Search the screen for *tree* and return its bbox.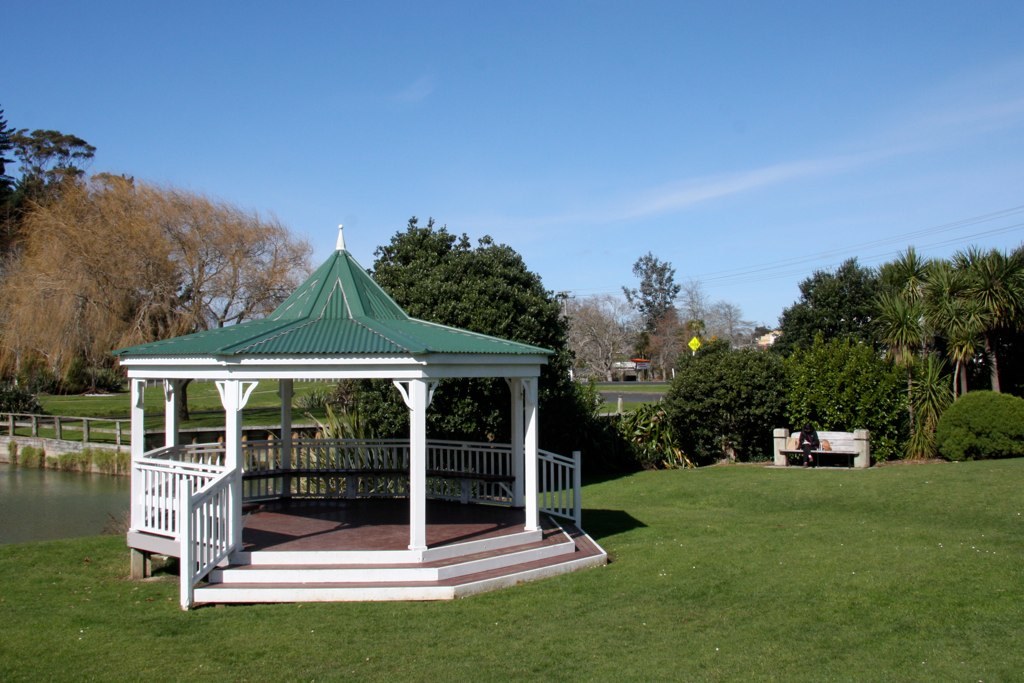
Found: <box>318,212,572,467</box>.
